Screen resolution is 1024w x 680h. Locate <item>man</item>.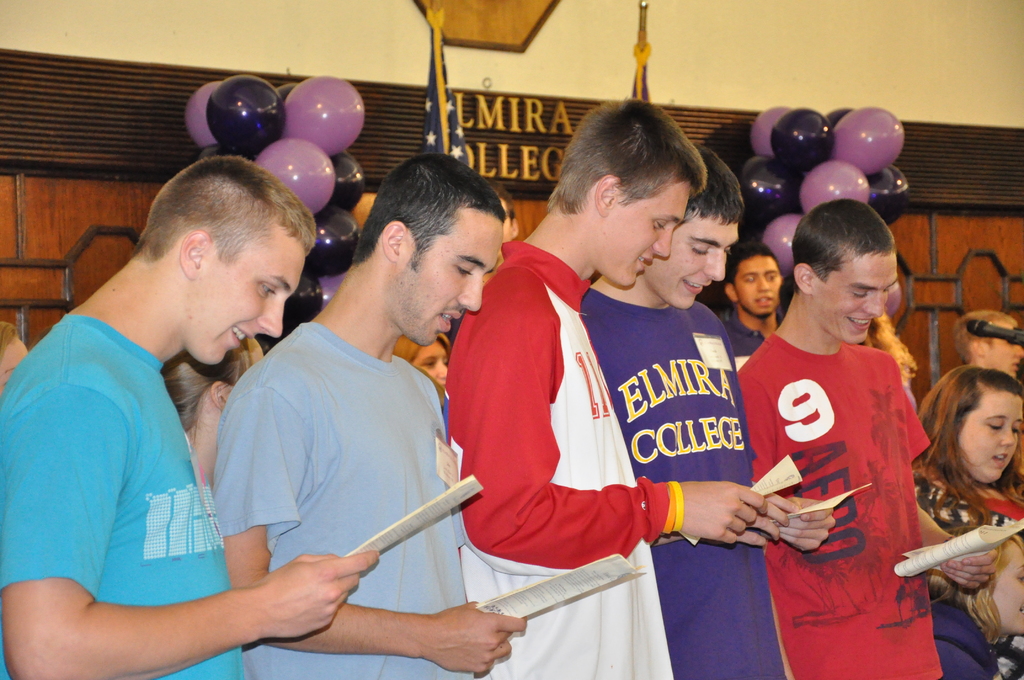
(left=580, top=143, right=834, bottom=679).
